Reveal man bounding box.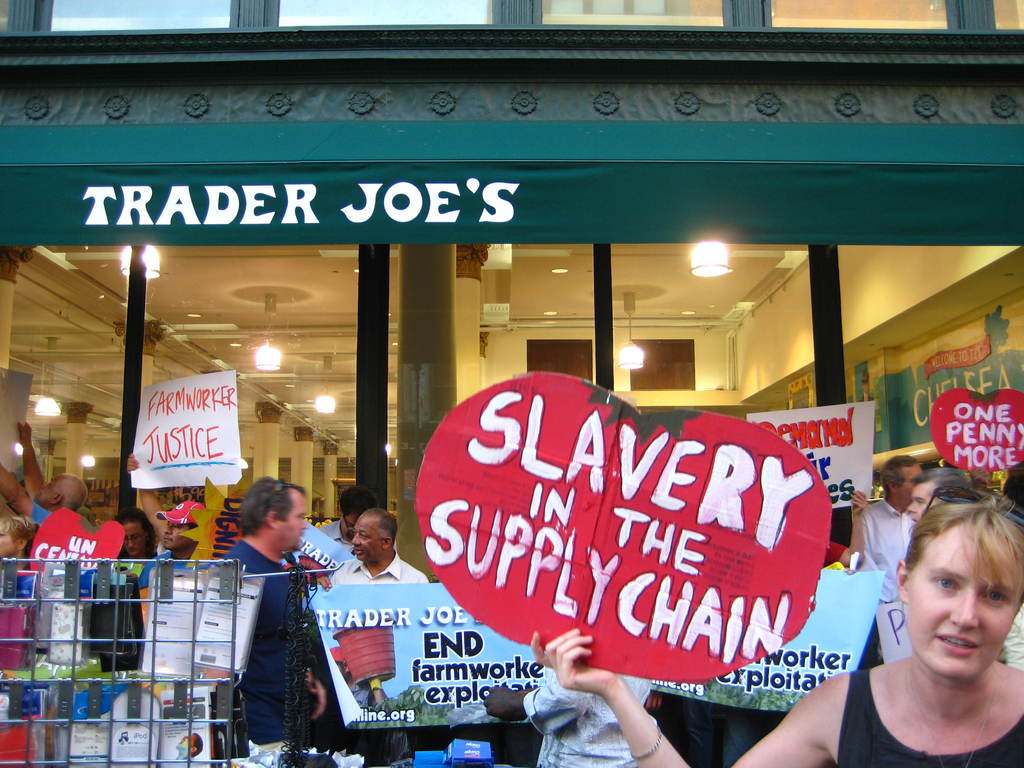
Revealed: crop(905, 465, 975, 531).
